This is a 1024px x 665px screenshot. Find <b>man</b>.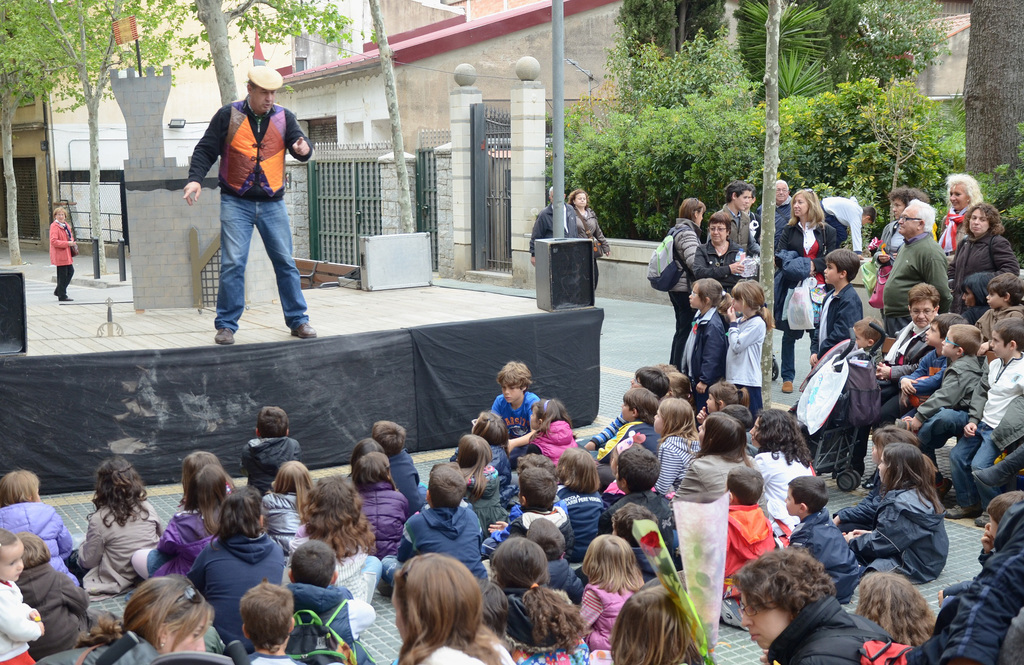
Bounding box: (894, 202, 953, 344).
